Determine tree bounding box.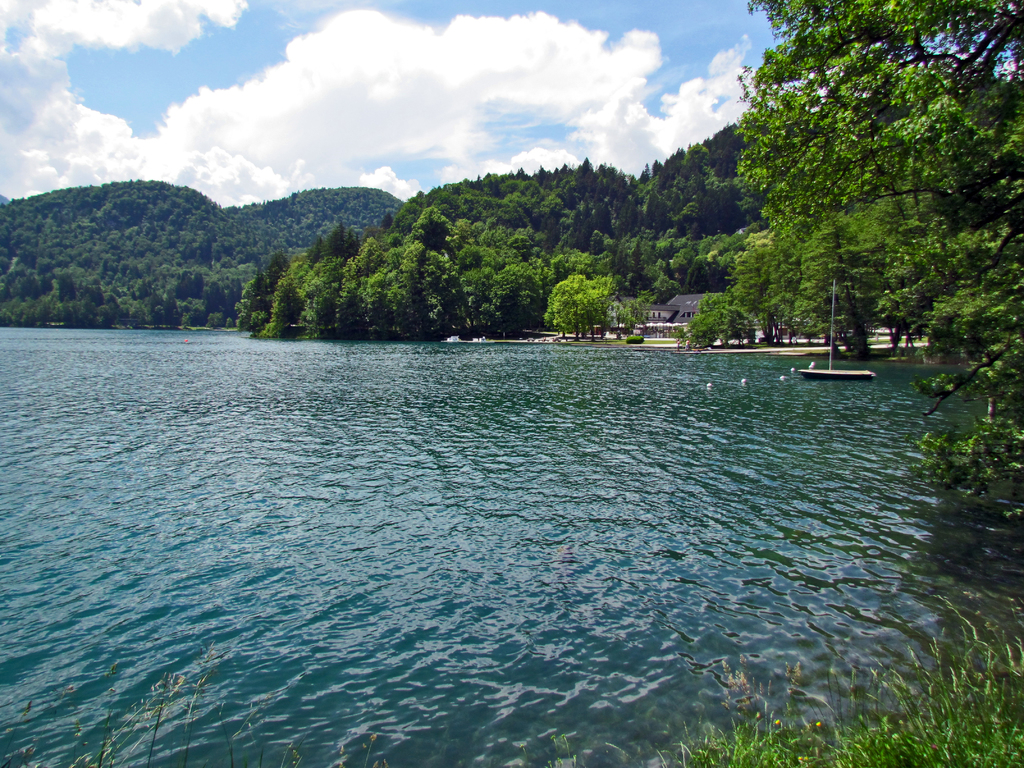
Determined: select_region(730, 0, 1023, 517).
